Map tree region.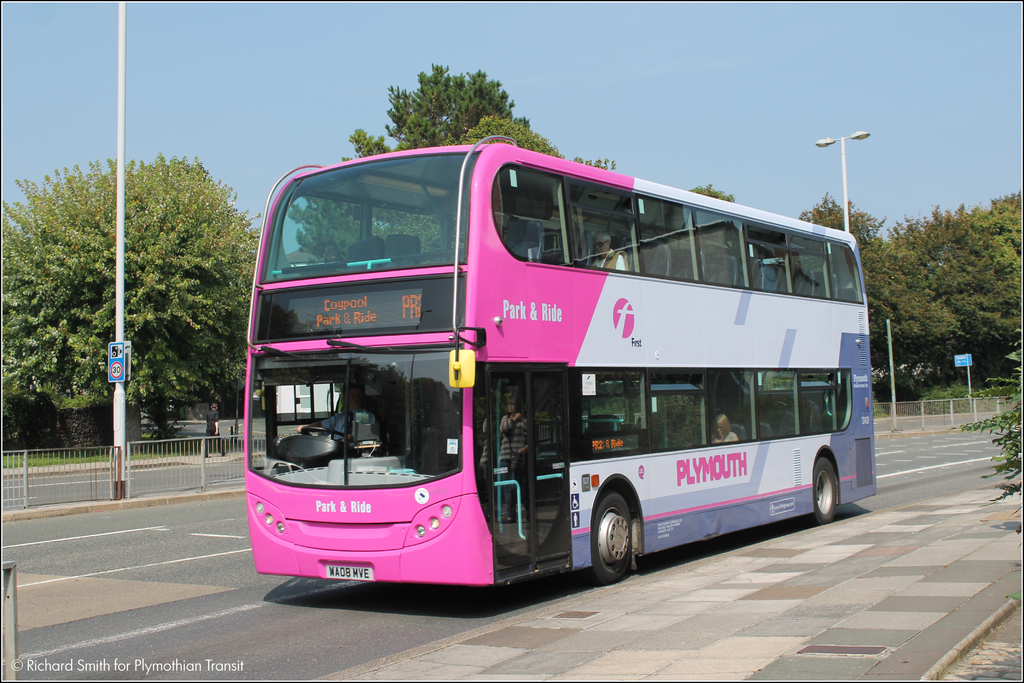
Mapped to crop(794, 197, 909, 417).
